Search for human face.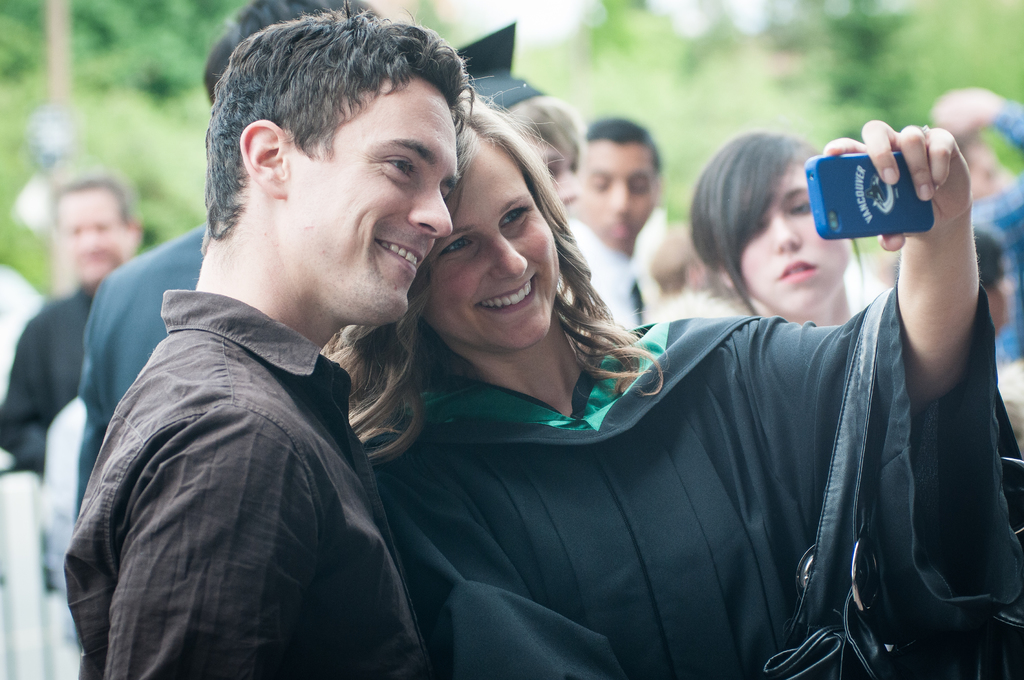
Found at 59 188 124 281.
